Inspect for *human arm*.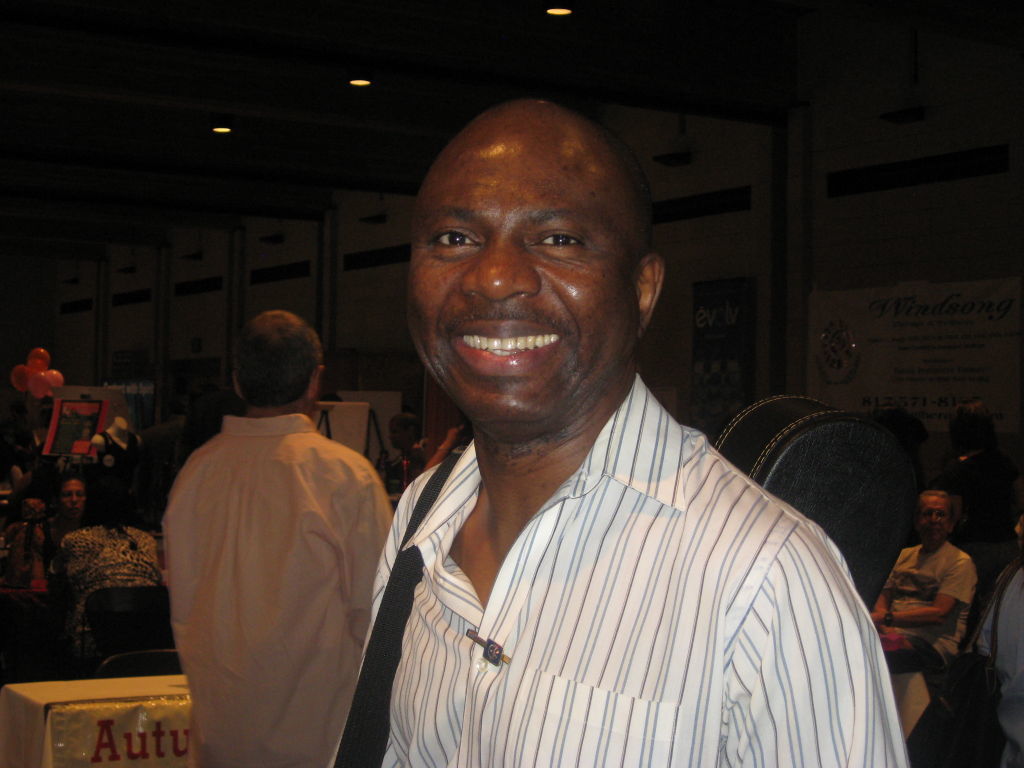
Inspection: left=347, top=462, right=396, bottom=641.
